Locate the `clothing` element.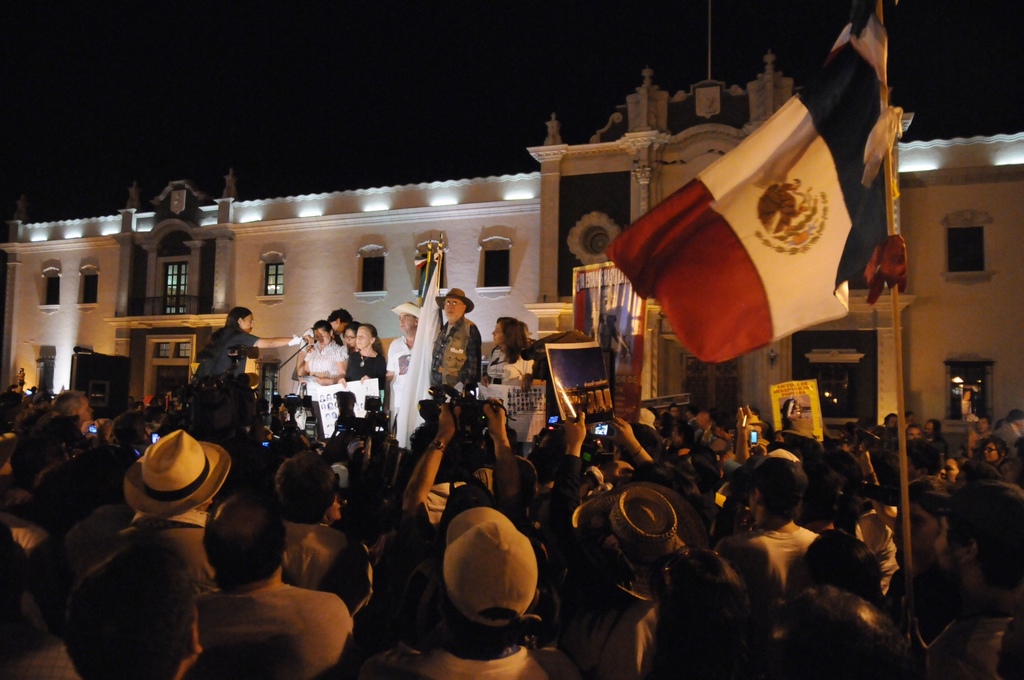
Element bbox: x1=431 y1=314 x2=484 y2=398.
